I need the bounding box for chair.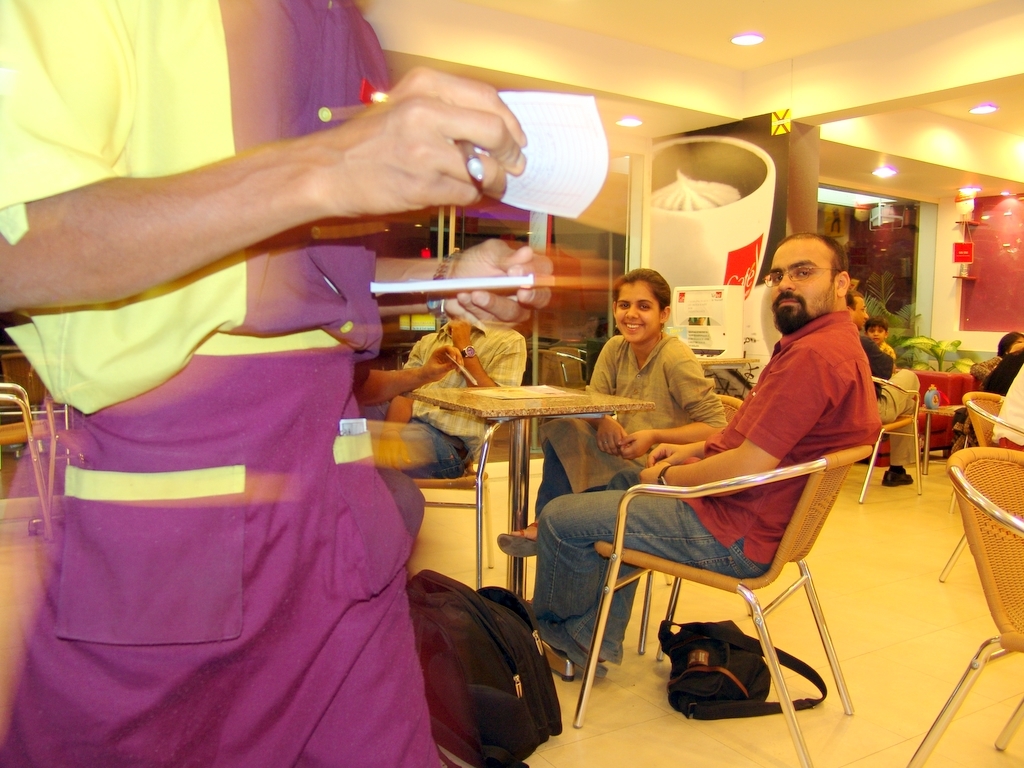
Here it is: pyautogui.locateOnScreen(942, 392, 1023, 583).
